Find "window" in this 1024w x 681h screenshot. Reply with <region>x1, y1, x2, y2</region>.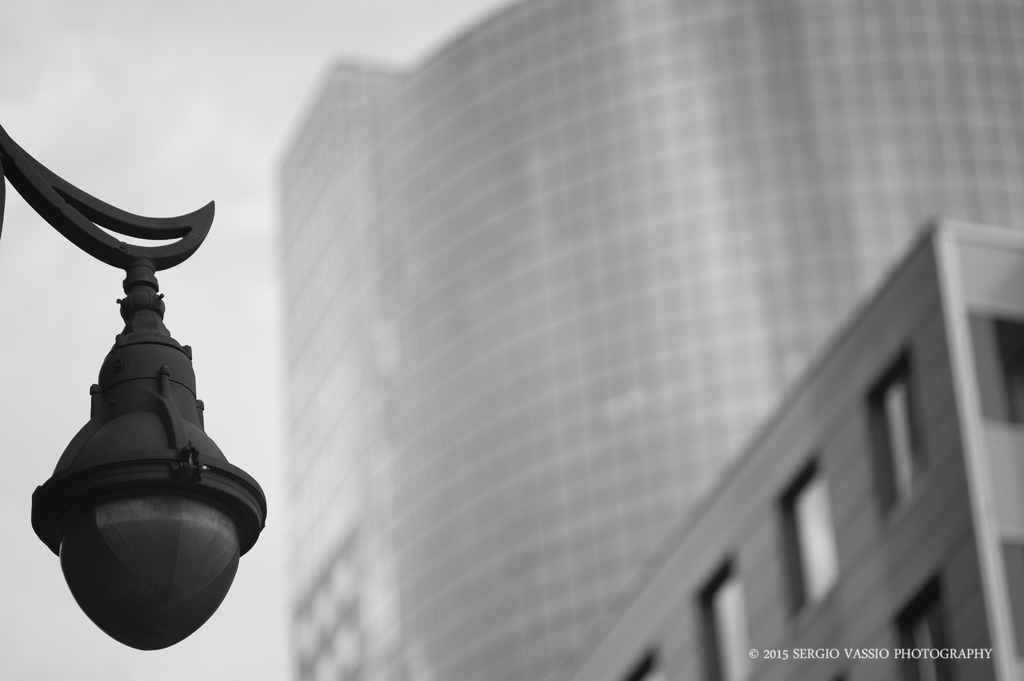
<region>864, 346, 930, 520</region>.
